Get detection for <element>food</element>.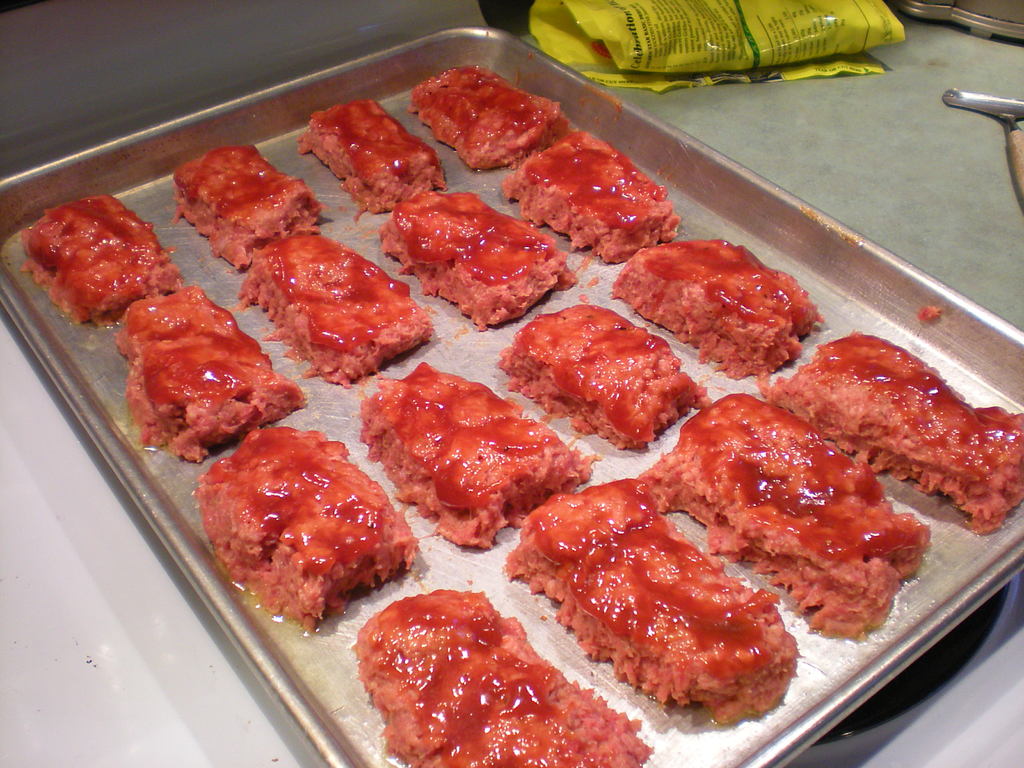
Detection: locate(771, 317, 1023, 527).
